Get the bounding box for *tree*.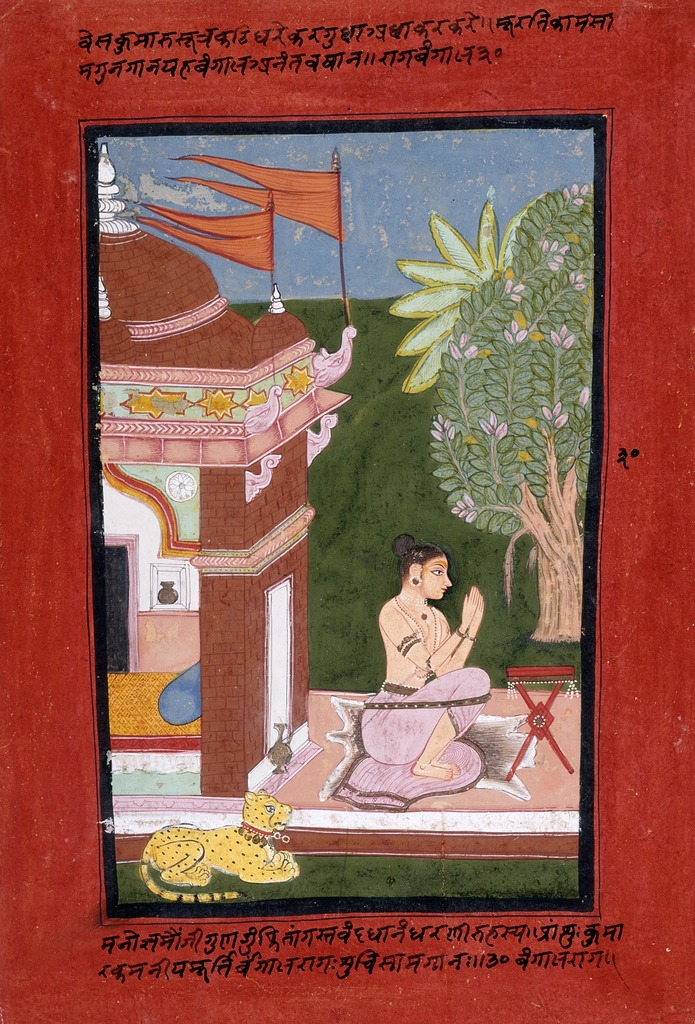
region(421, 178, 588, 648).
